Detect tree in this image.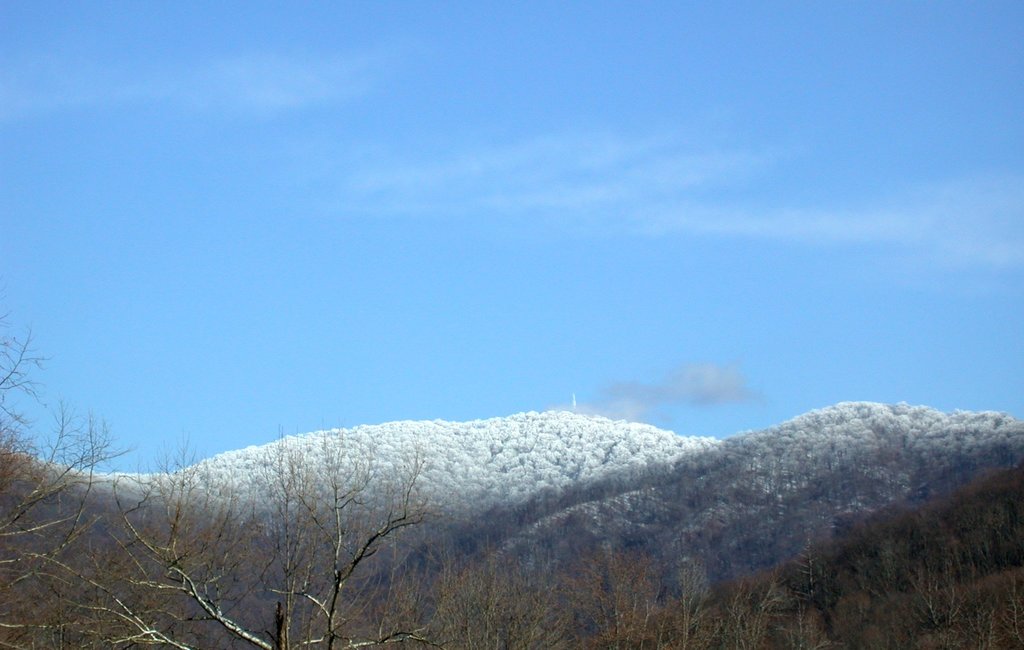
Detection: box(791, 530, 829, 604).
